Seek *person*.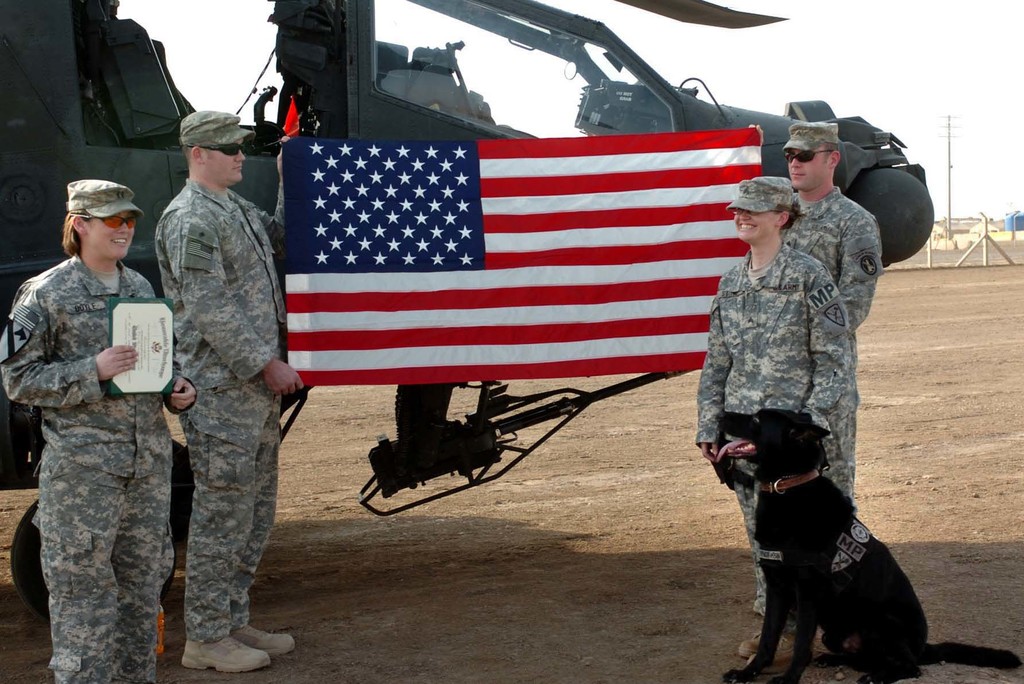
locate(761, 117, 881, 623).
